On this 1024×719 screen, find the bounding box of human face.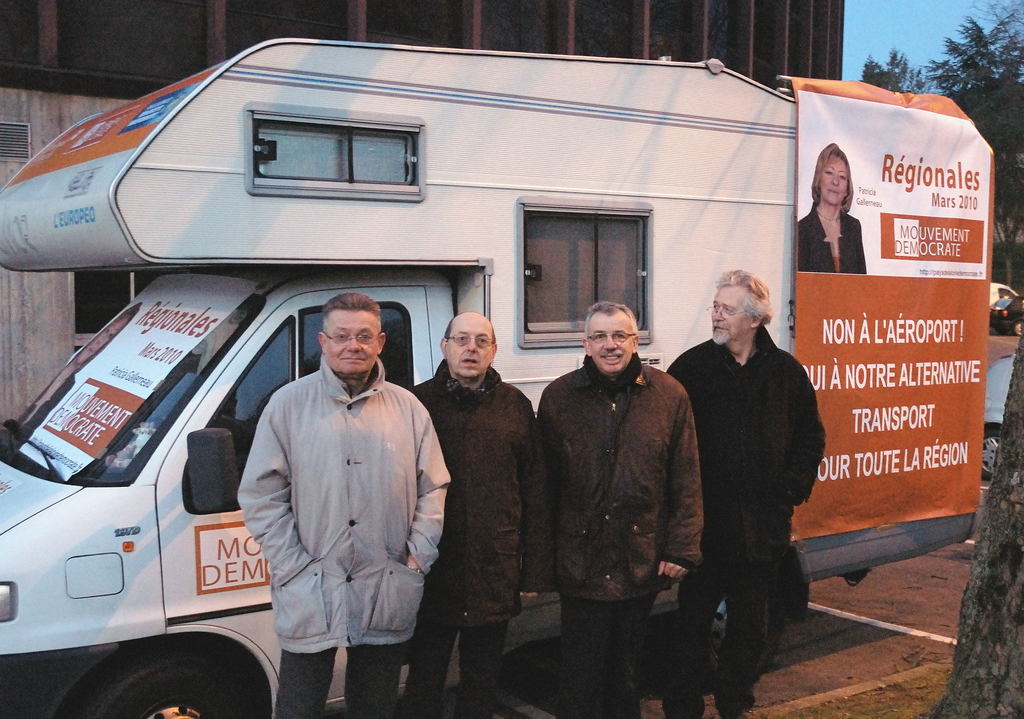
Bounding box: box(824, 160, 852, 207).
